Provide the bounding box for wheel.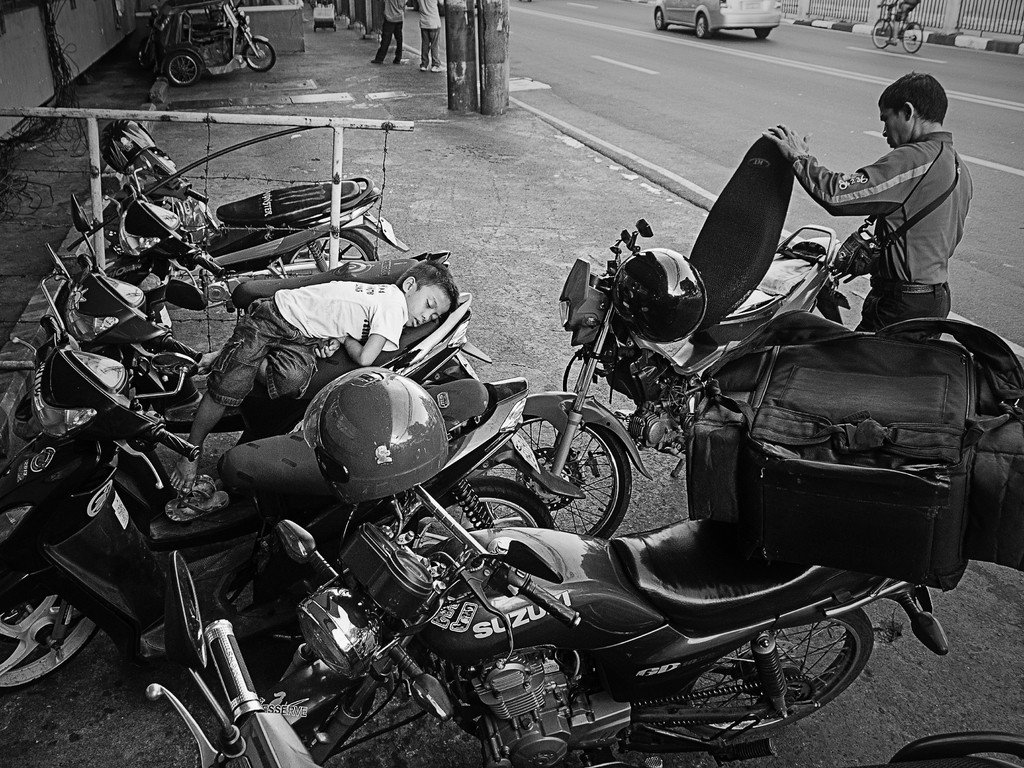
<bbox>871, 19, 891, 48</bbox>.
